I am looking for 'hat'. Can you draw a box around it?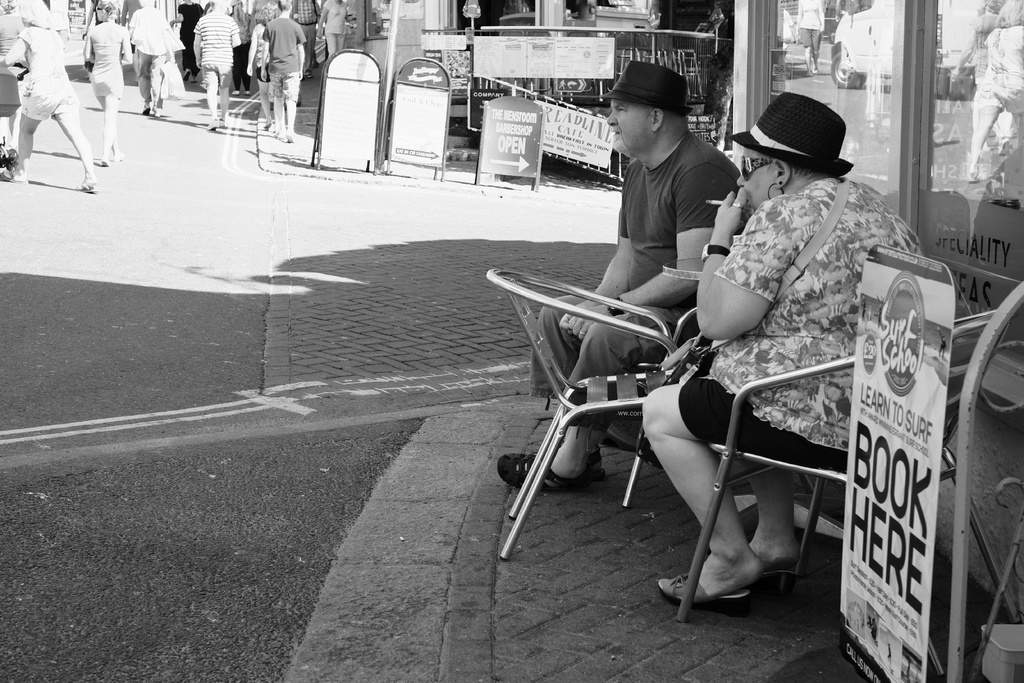
Sure, the bounding box is crop(728, 94, 854, 177).
